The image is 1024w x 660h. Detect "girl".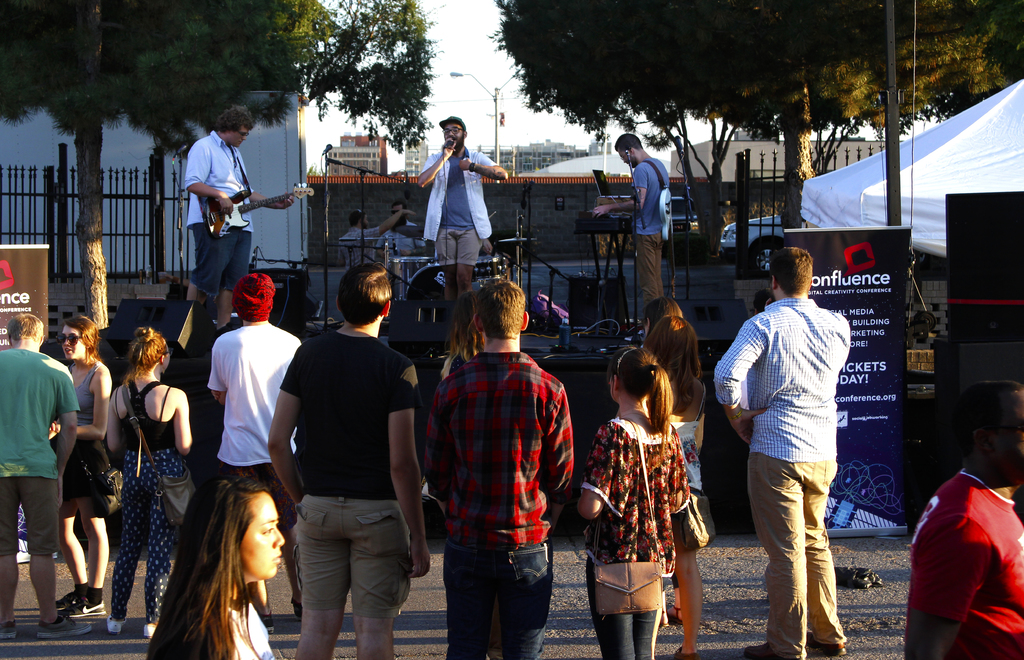
Detection: region(43, 314, 115, 622).
